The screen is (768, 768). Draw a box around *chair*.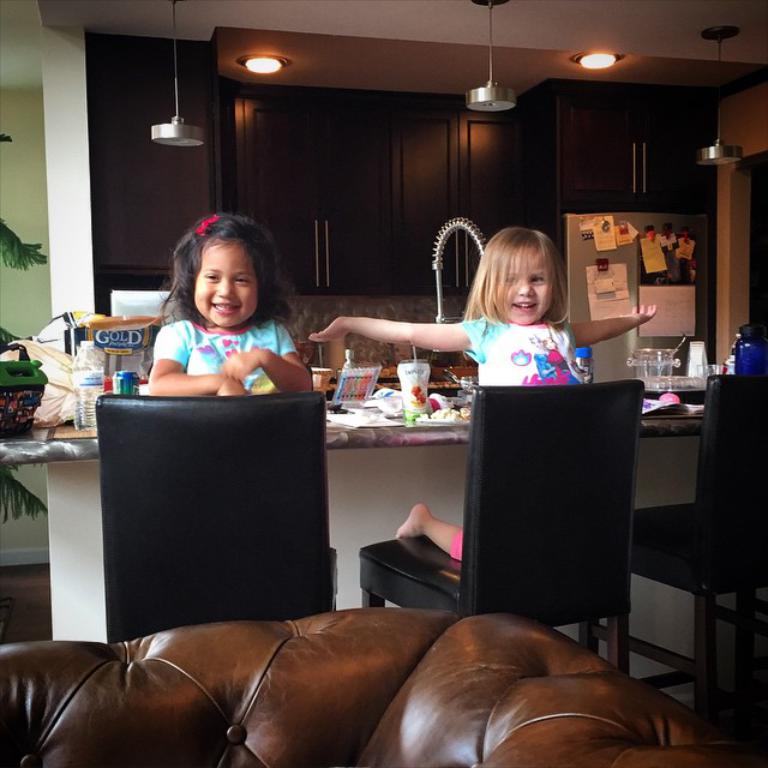
358/379/643/678.
